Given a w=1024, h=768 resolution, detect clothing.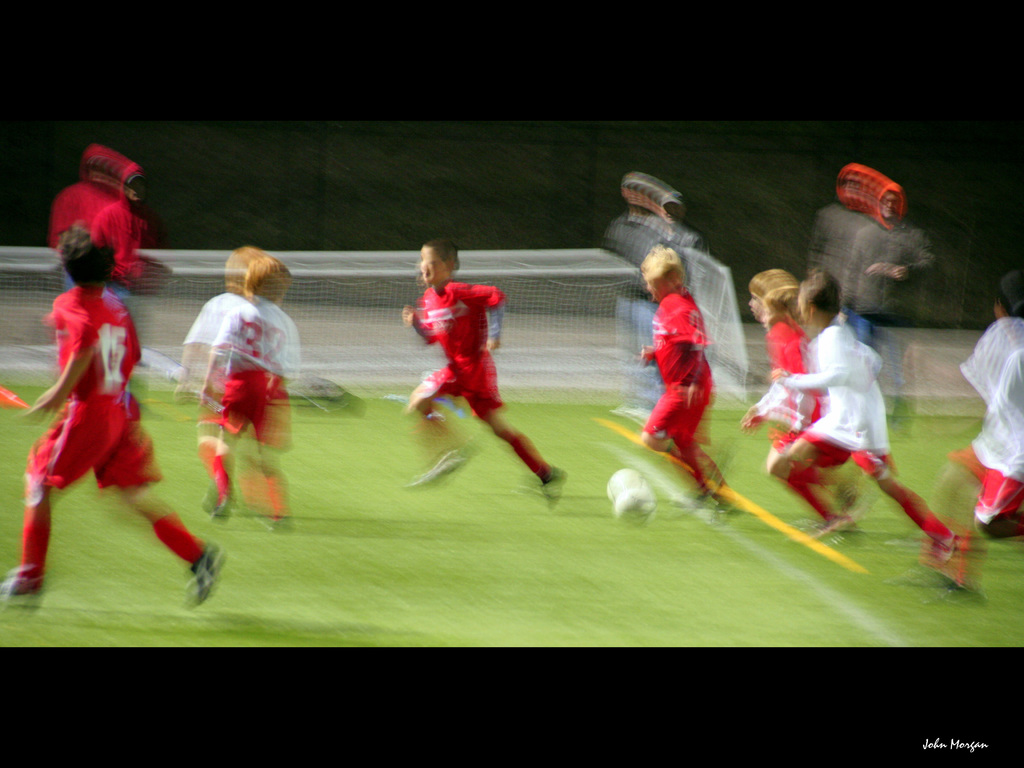
select_region(90, 164, 170, 296).
